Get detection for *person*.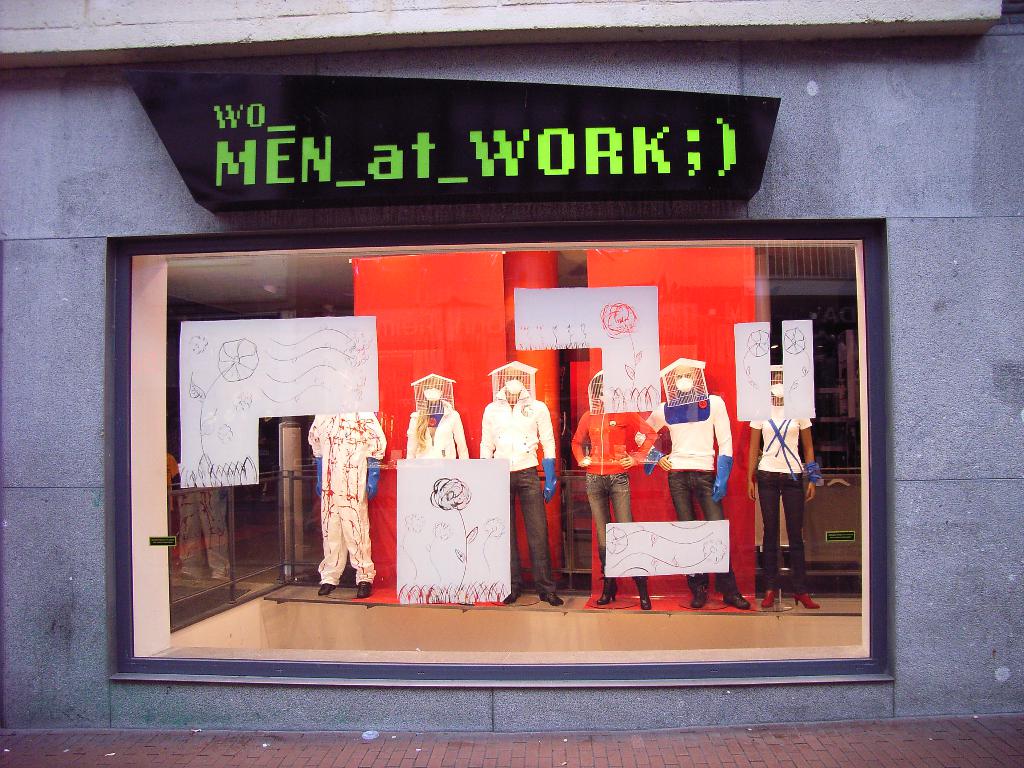
Detection: rect(643, 365, 749, 613).
